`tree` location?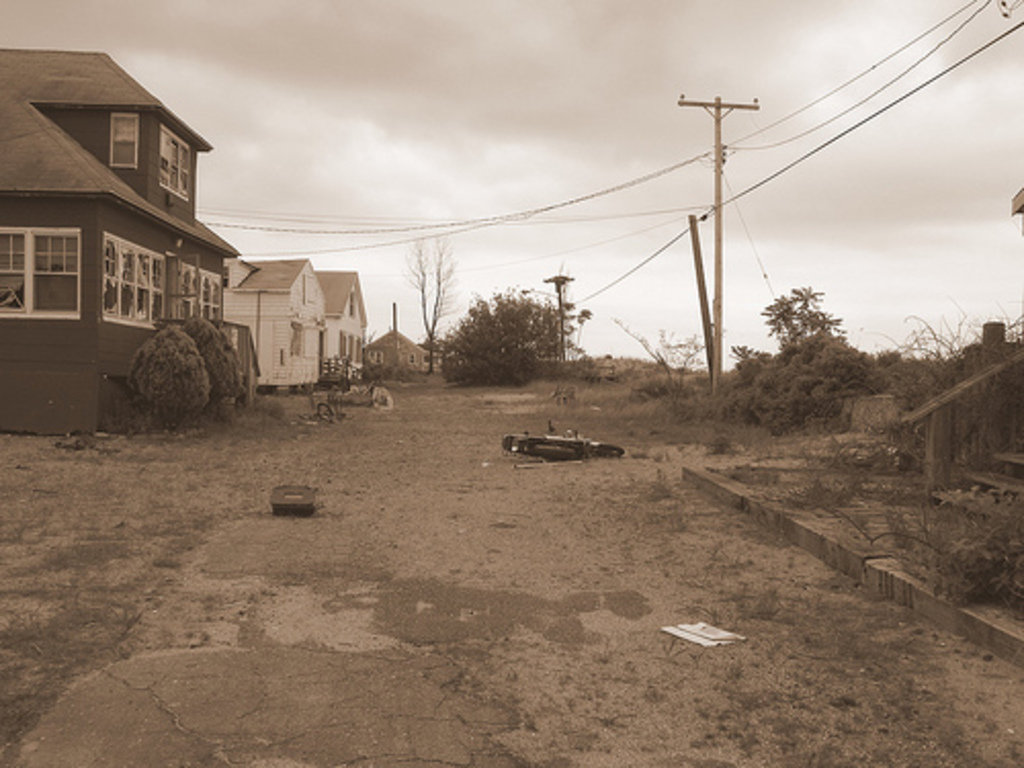
detection(438, 283, 594, 389)
